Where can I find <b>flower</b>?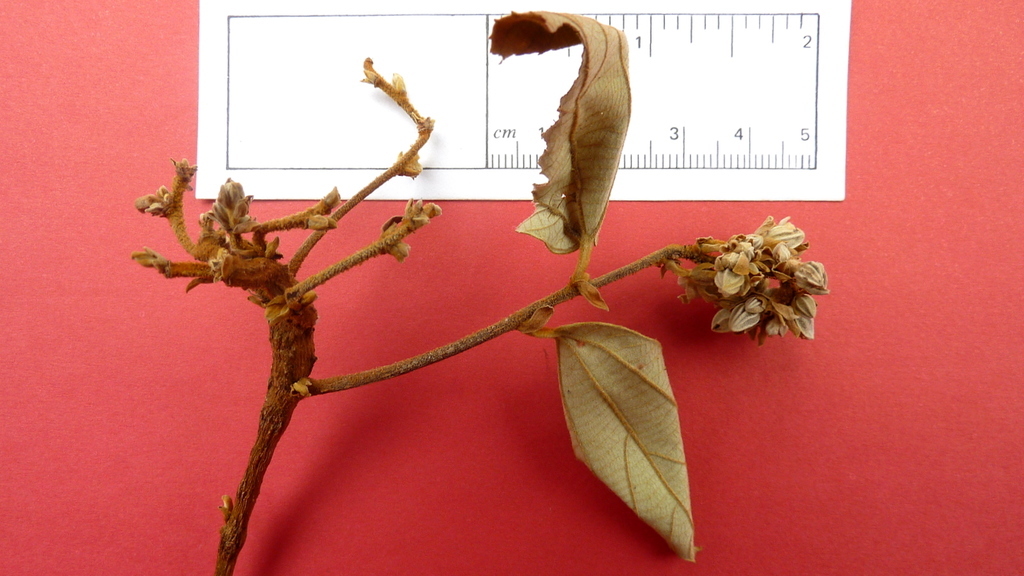
You can find it at x1=700, y1=209, x2=829, y2=333.
